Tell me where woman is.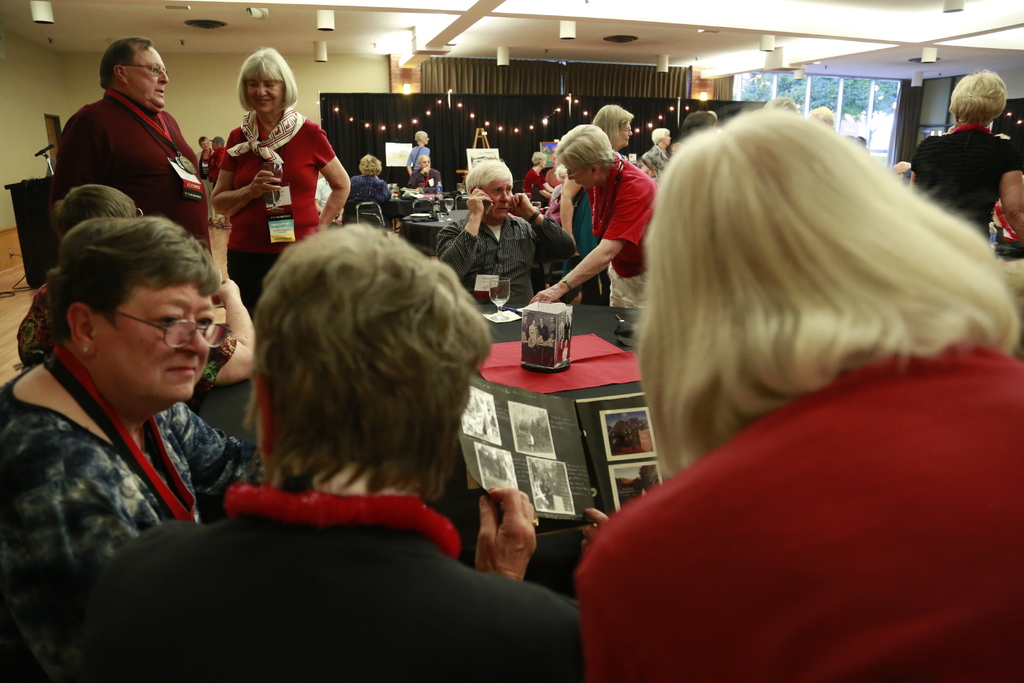
woman is at 525/122/660/325.
